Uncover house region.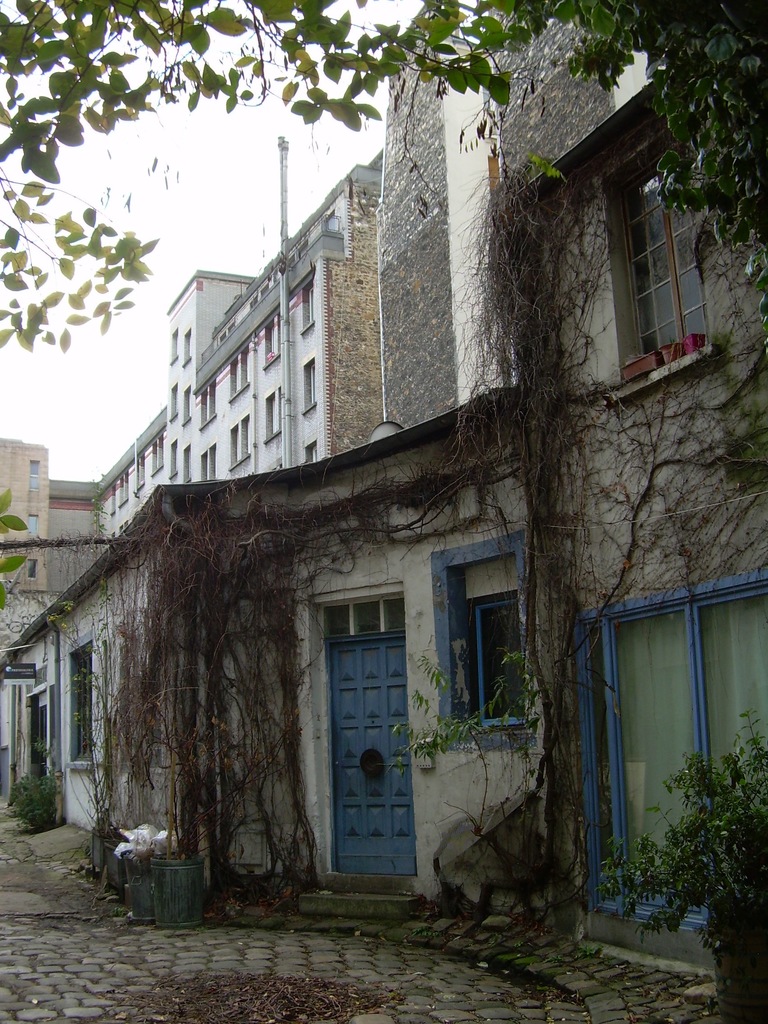
Uncovered: 40/404/182/600.
